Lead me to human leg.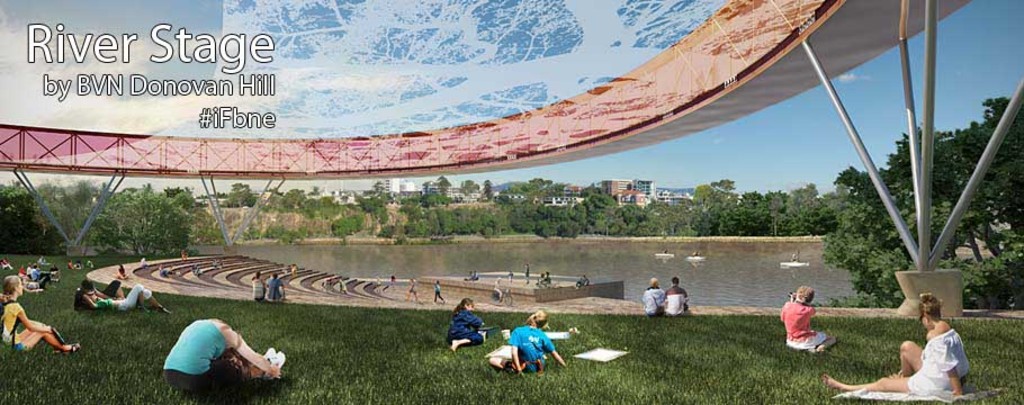
Lead to x1=895 y1=341 x2=933 y2=371.
